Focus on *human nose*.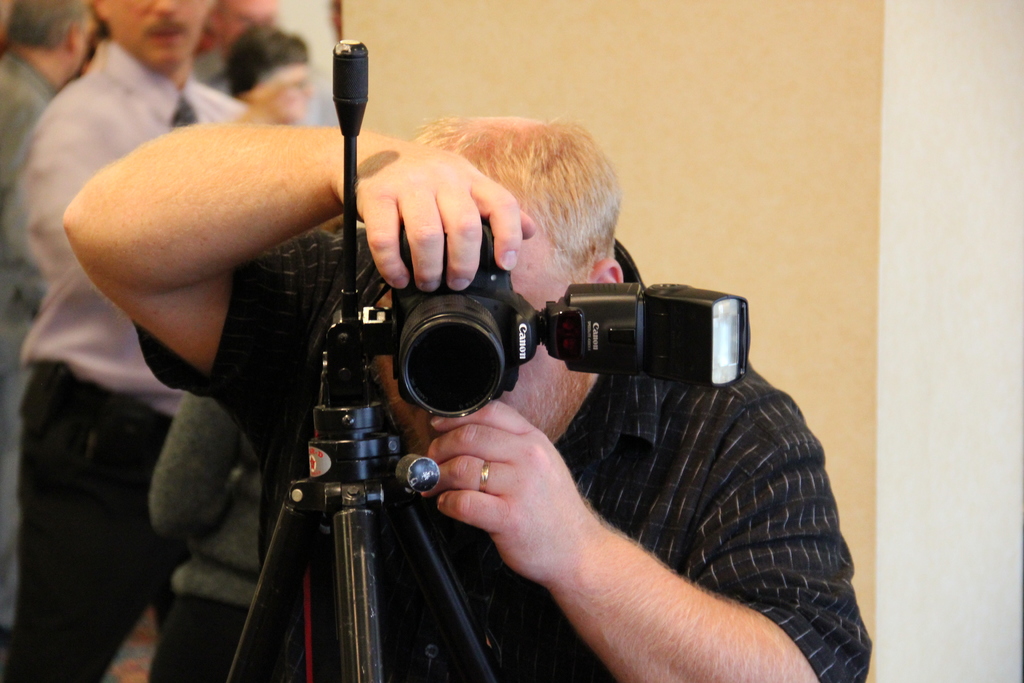
Focused at bbox=[299, 78, 319, 99].
